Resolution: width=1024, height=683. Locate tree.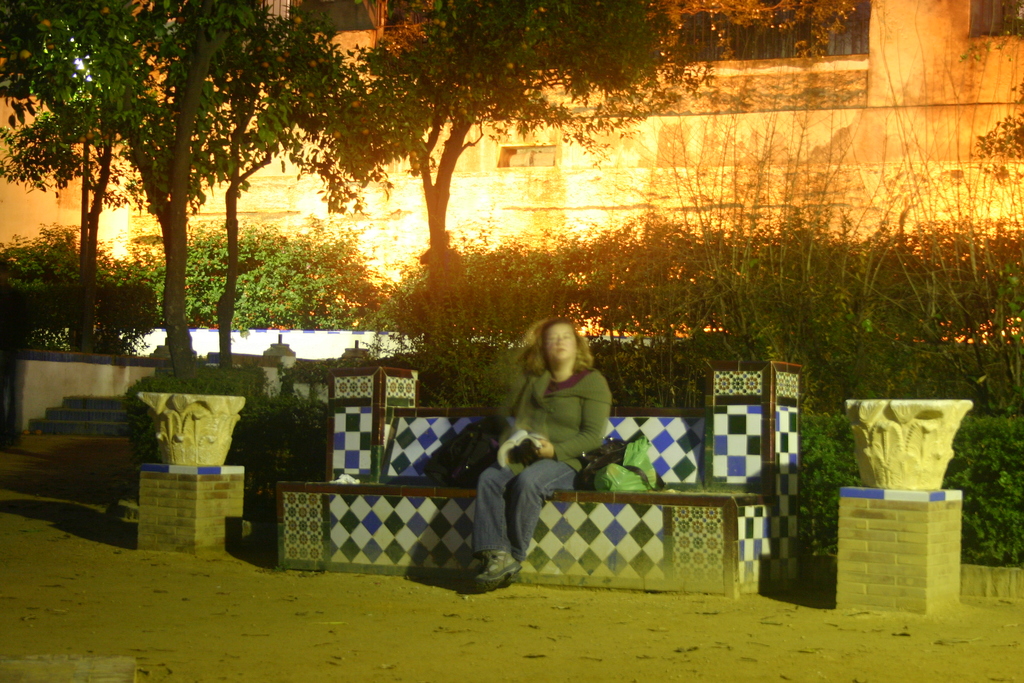
left=145, top=226, right=395, bottom=361.
